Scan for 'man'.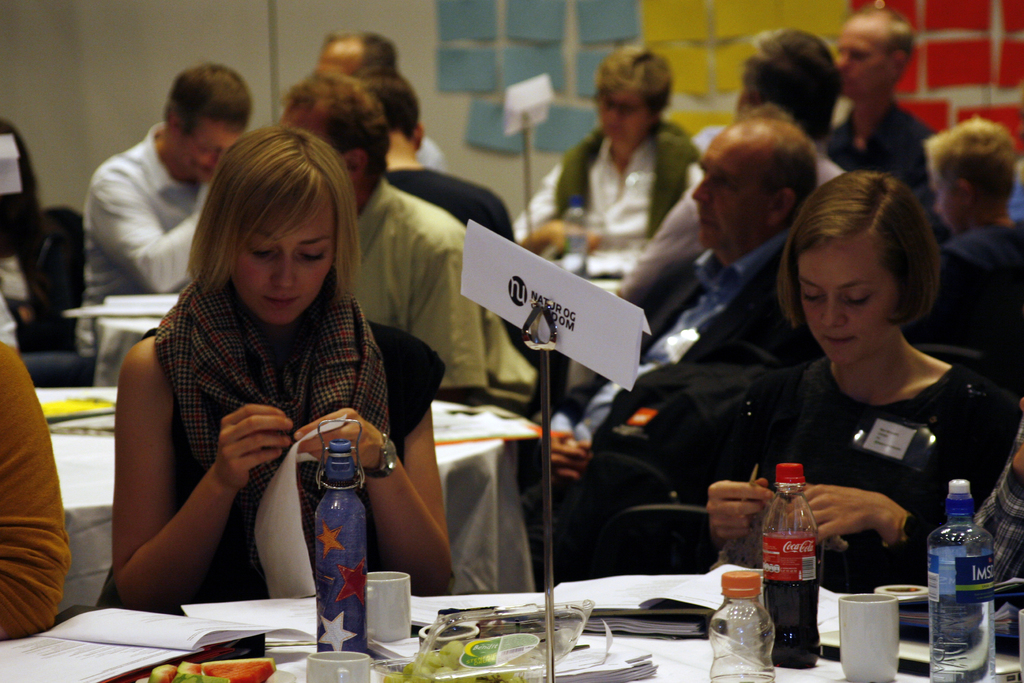
Scan result: BBox(527, 102, 829, 588).
